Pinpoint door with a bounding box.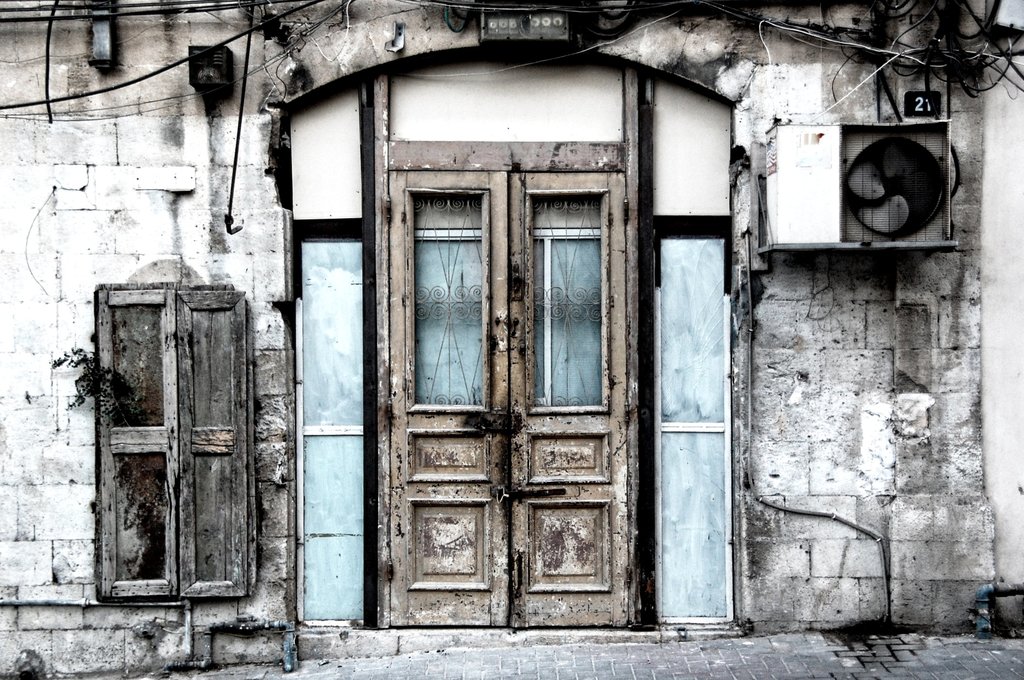
[381, 166, 633, 625].
